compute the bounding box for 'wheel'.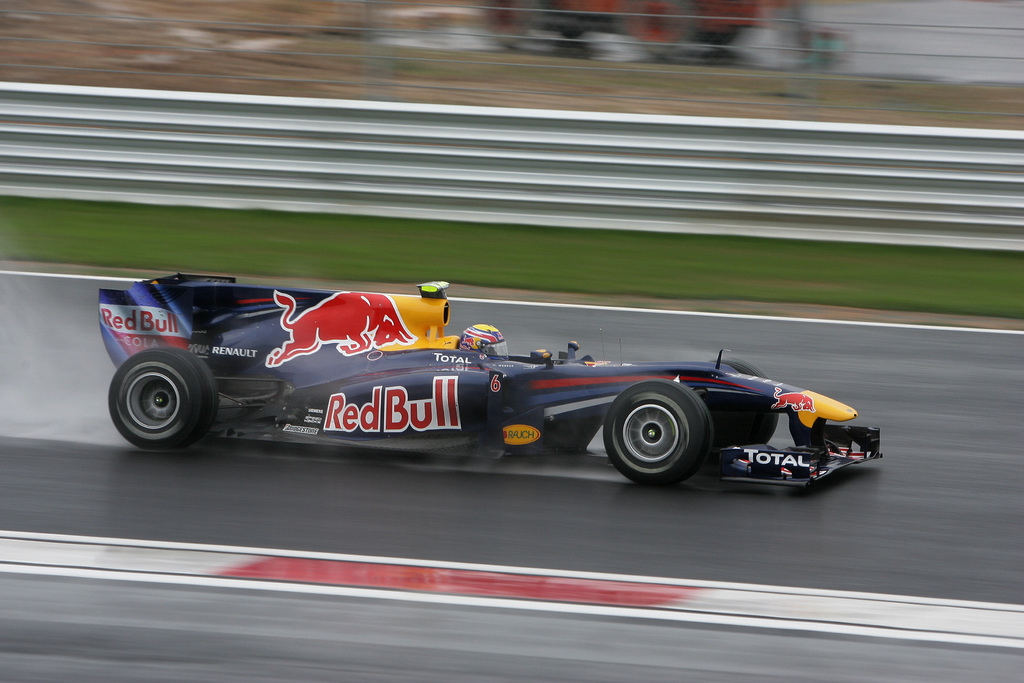
select_region(110, 343, 219, 456).
